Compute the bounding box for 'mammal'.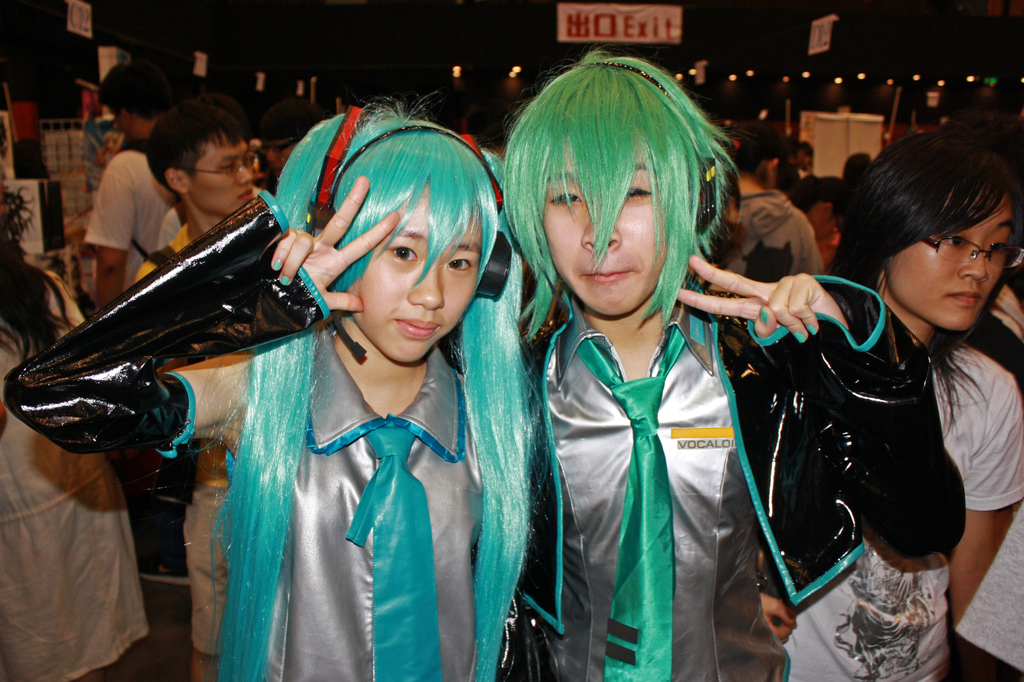
0 187 138 681.
